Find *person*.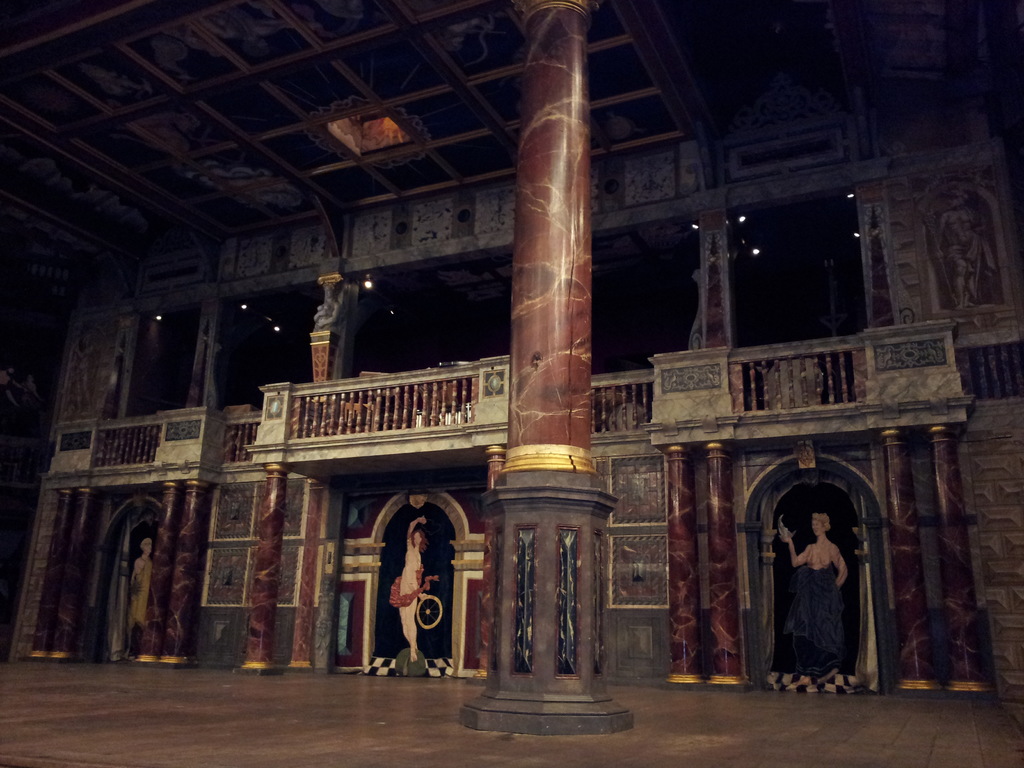
box=[774, 497, 864, 696].
